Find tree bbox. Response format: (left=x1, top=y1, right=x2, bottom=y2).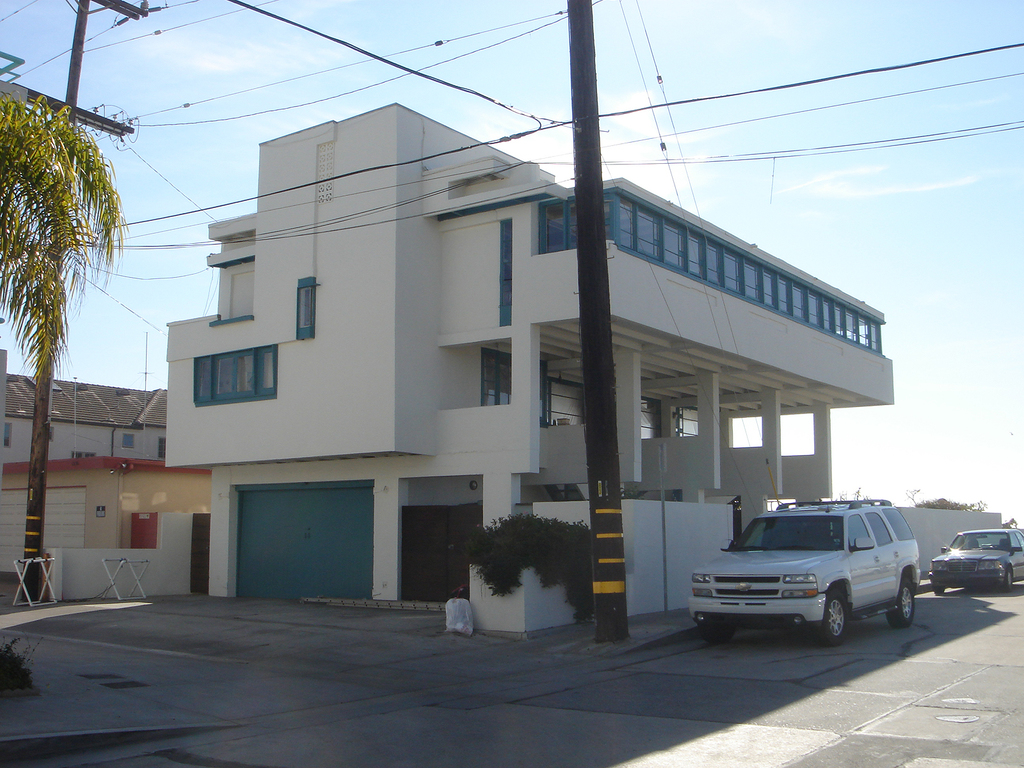
(left=908, top=491, right=991, bottom=516).
